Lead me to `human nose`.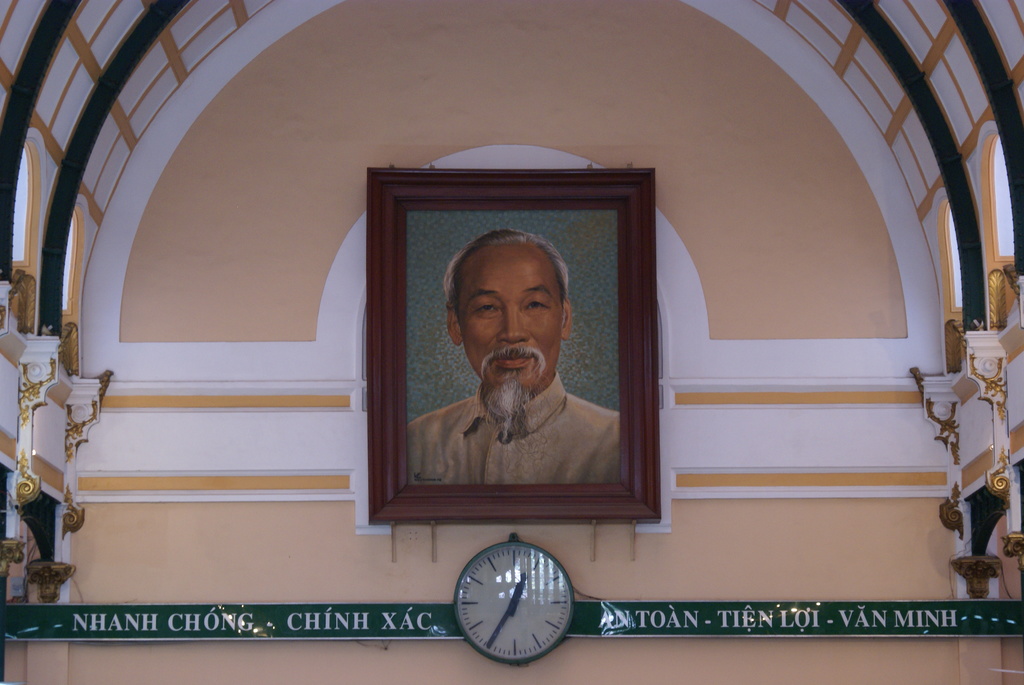
Lead to pyautogui.locateOnScreen(495, 303, 531, 345).
